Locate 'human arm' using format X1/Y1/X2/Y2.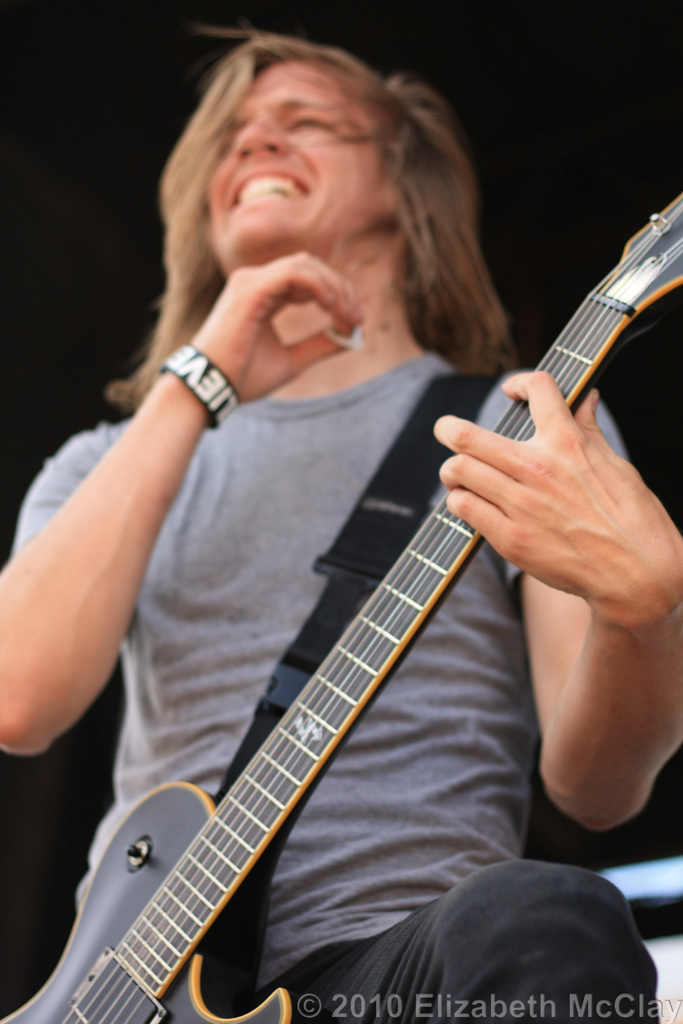
0/242/366/774.
